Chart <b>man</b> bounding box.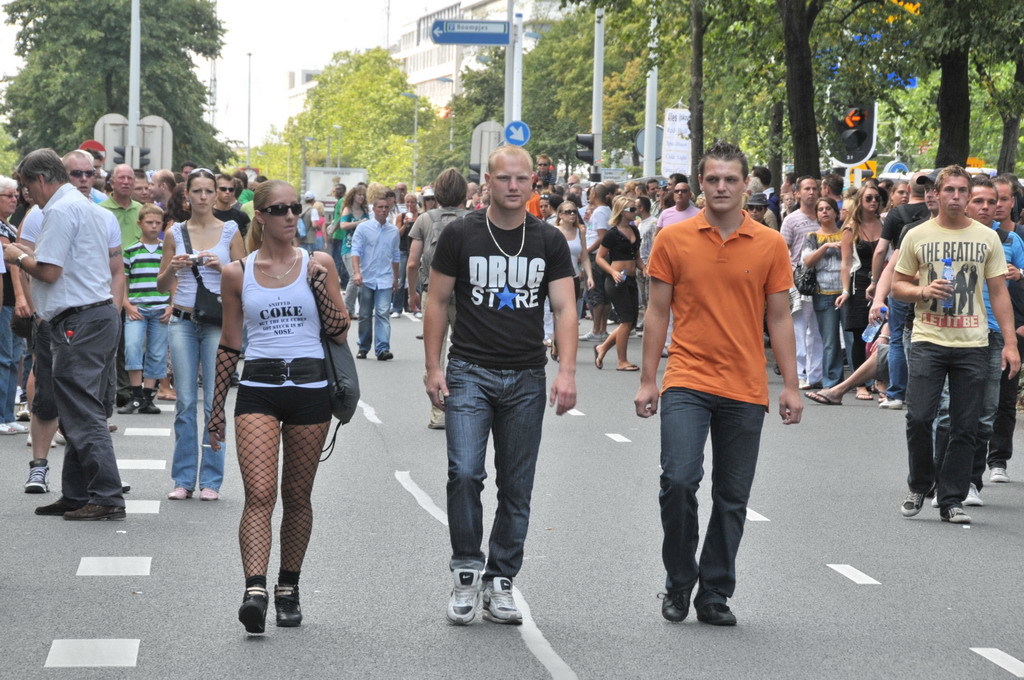
Charted: (left=634, top=143, right=807, bottom=623).
